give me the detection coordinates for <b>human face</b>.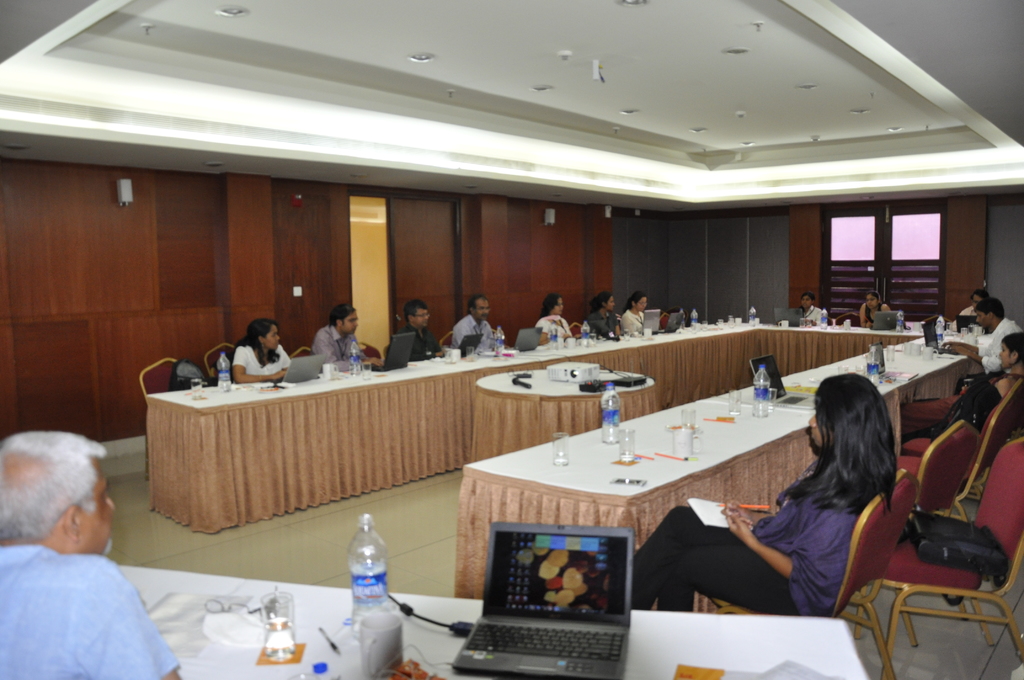
BBox(342, 311, 358, 336).
